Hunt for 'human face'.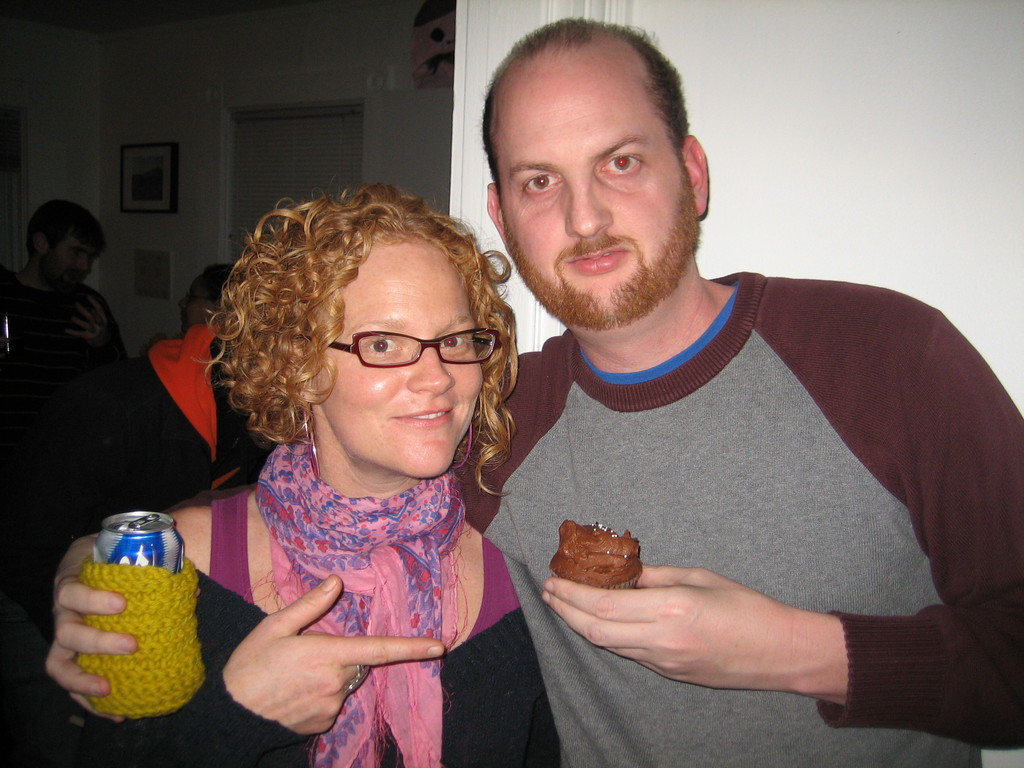
Hunted down at <region>178, 274, 214, 330</region>.
